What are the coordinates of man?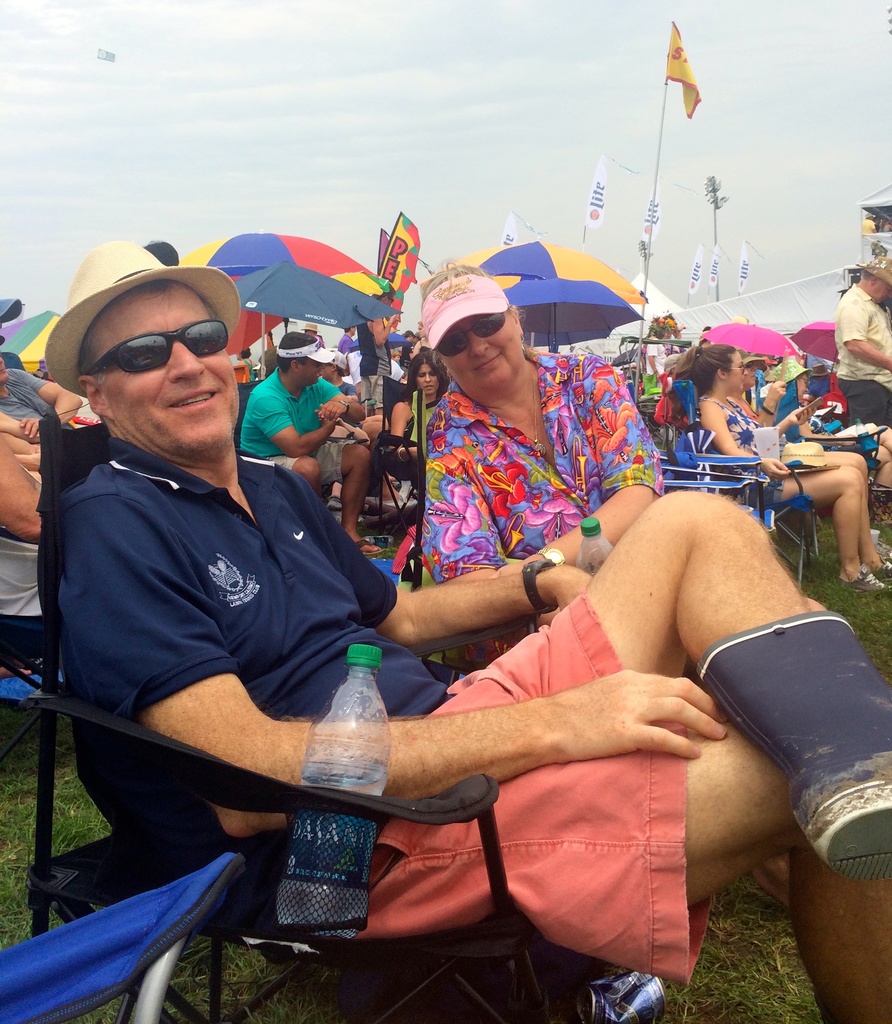
<region>830, 258, 891, 428</region>.
